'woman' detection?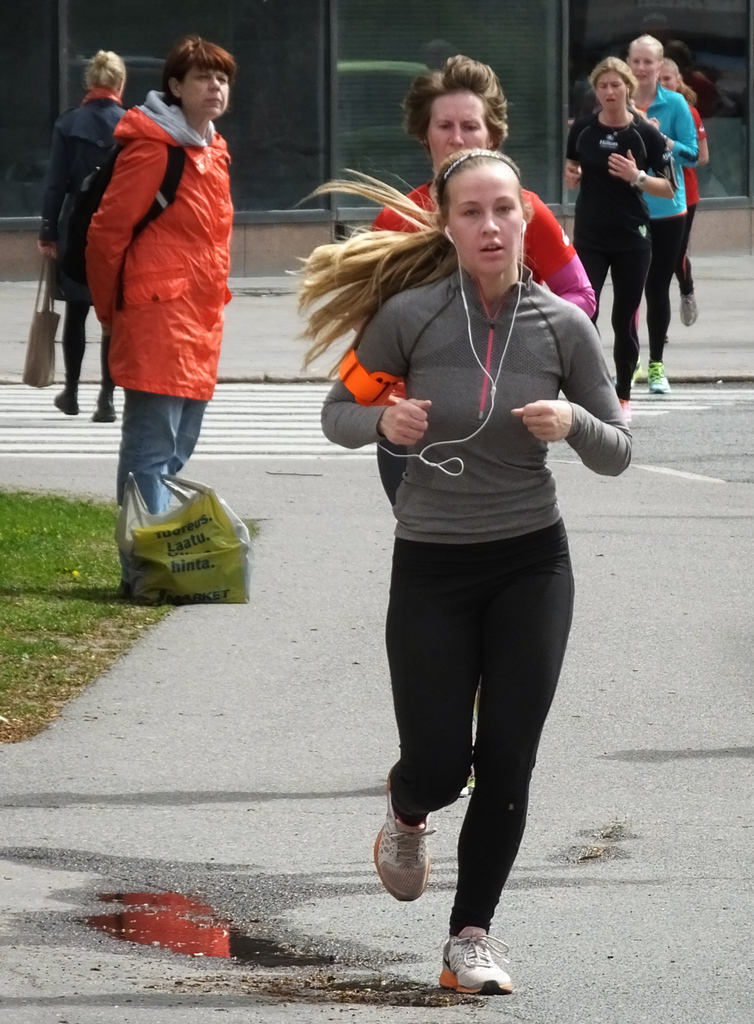
locate(33, 43, 117, 422)
